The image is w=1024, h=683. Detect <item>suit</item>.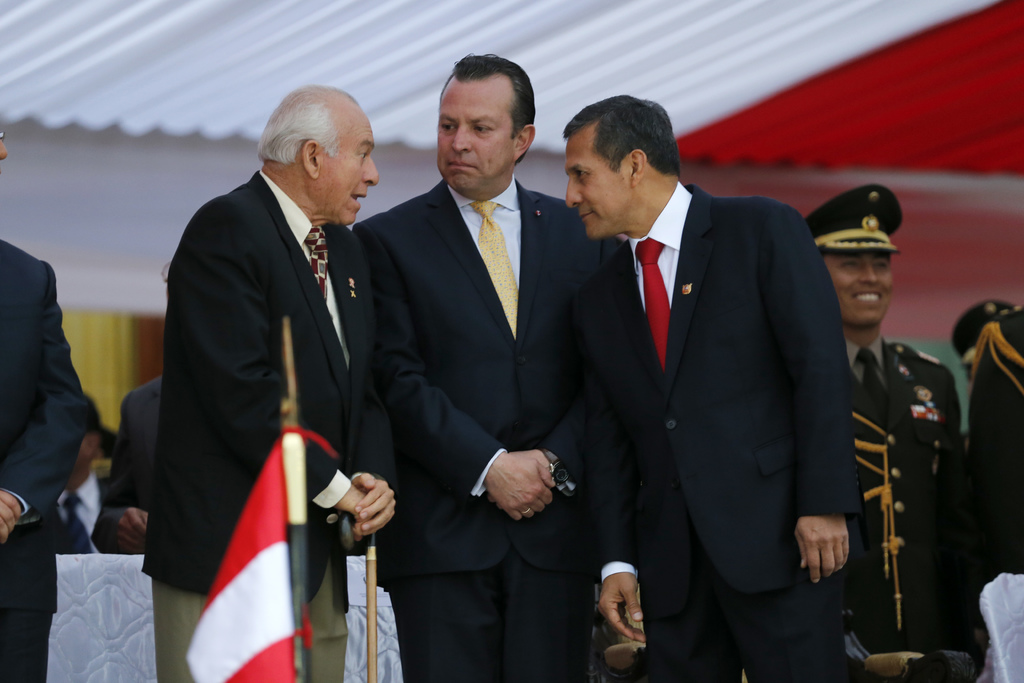
Detection: [357, 179, 614, 682].
